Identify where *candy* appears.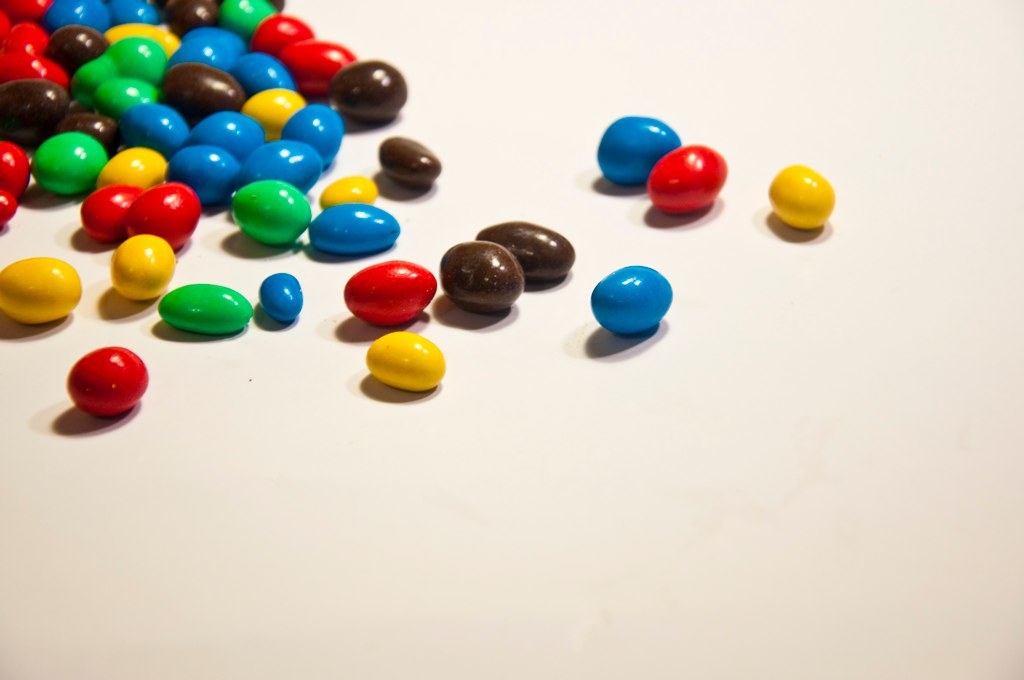
Appears at {"left": 475, "top": 215, "right": 577, "bottom": 287}.
